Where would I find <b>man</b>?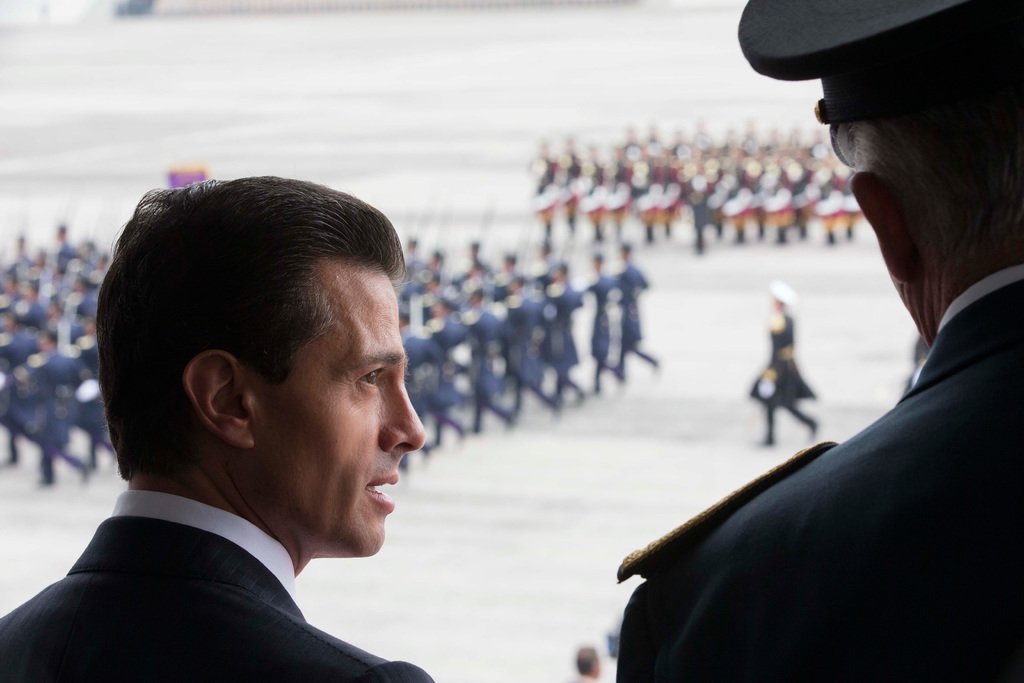
At box(616, 0, 1023, 682).
